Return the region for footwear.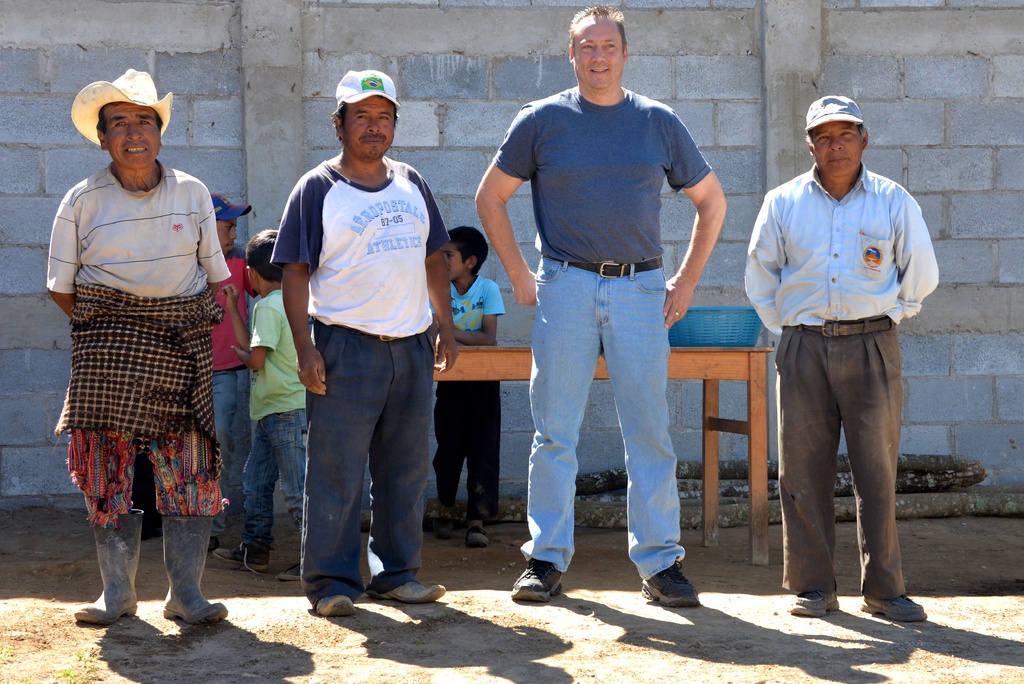
209,536,217,553.
